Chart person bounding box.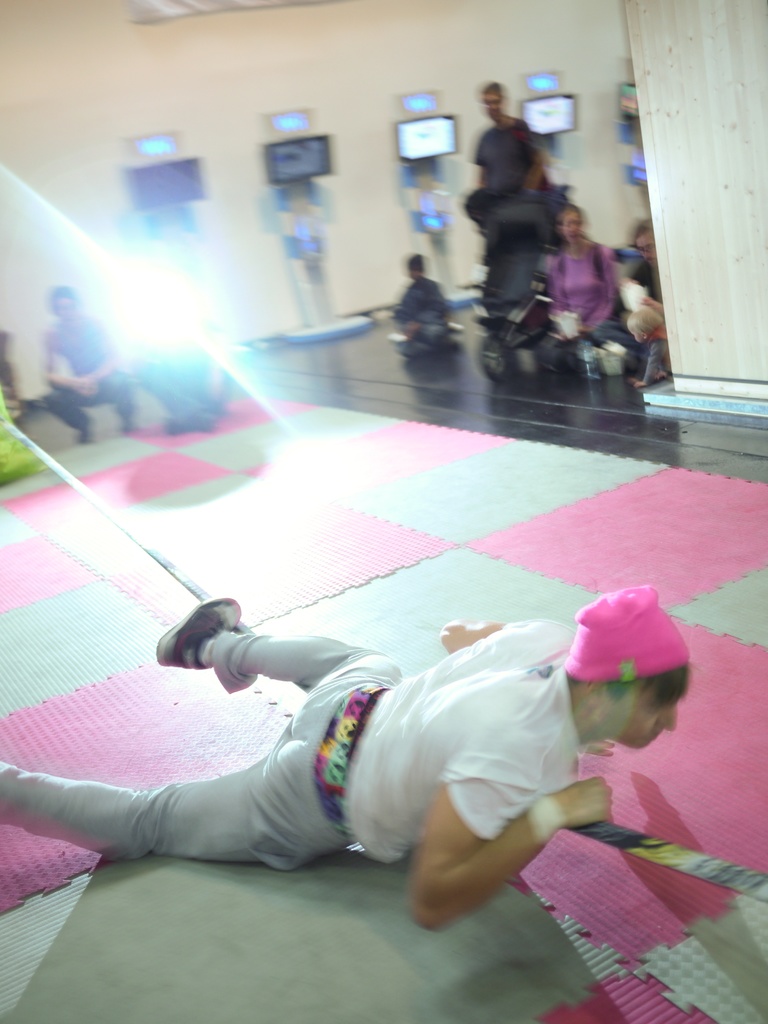
Charted: locate(128, 263, 238, 420).
